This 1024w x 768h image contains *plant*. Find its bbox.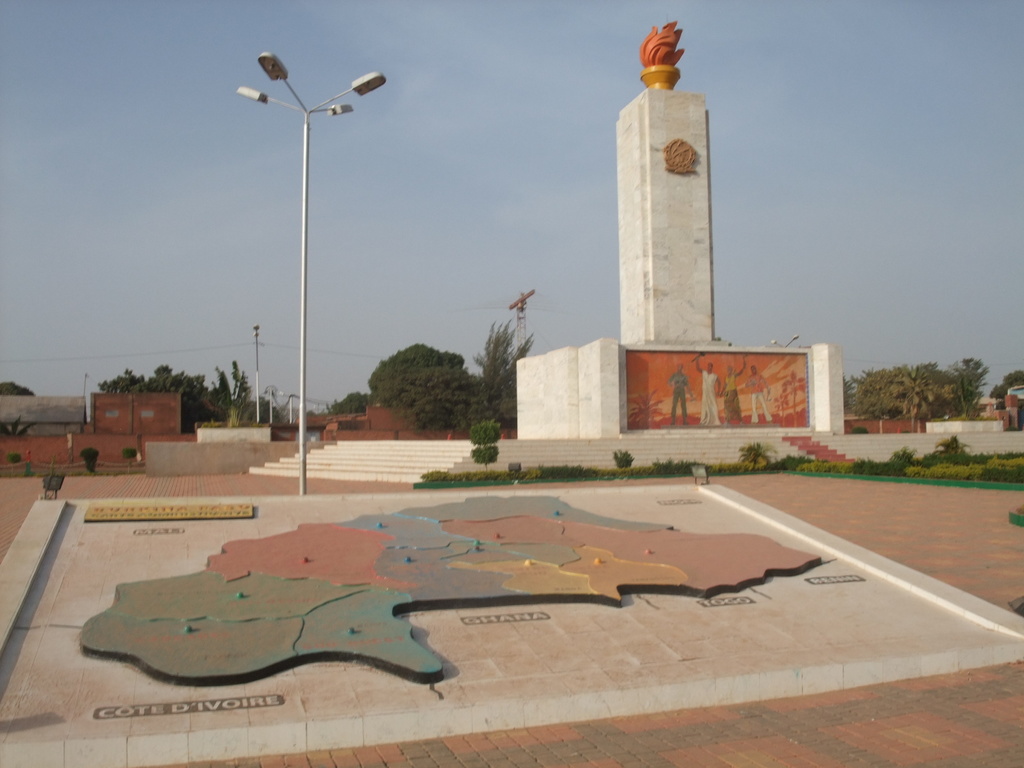
region(895, 446, 924, 466).
